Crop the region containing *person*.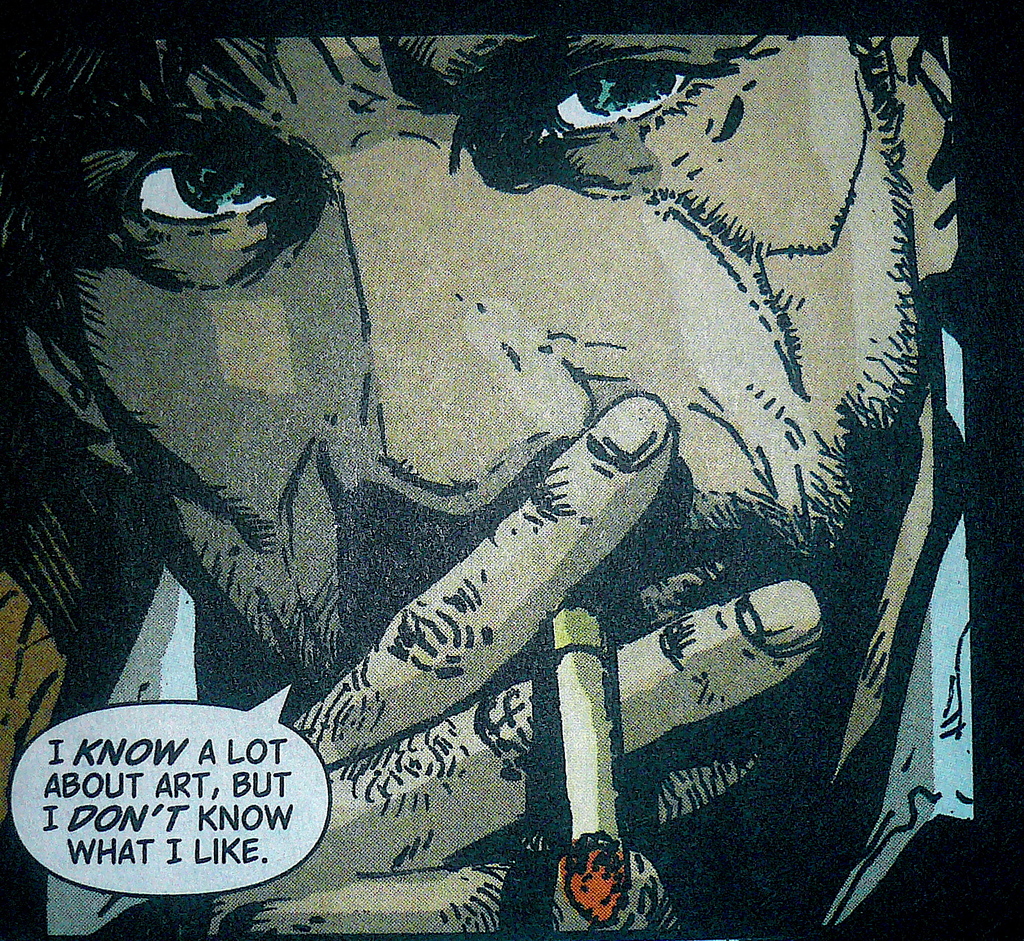
Crop region: pyautogui.locateOnScreen(0, 38, 965, 940).
